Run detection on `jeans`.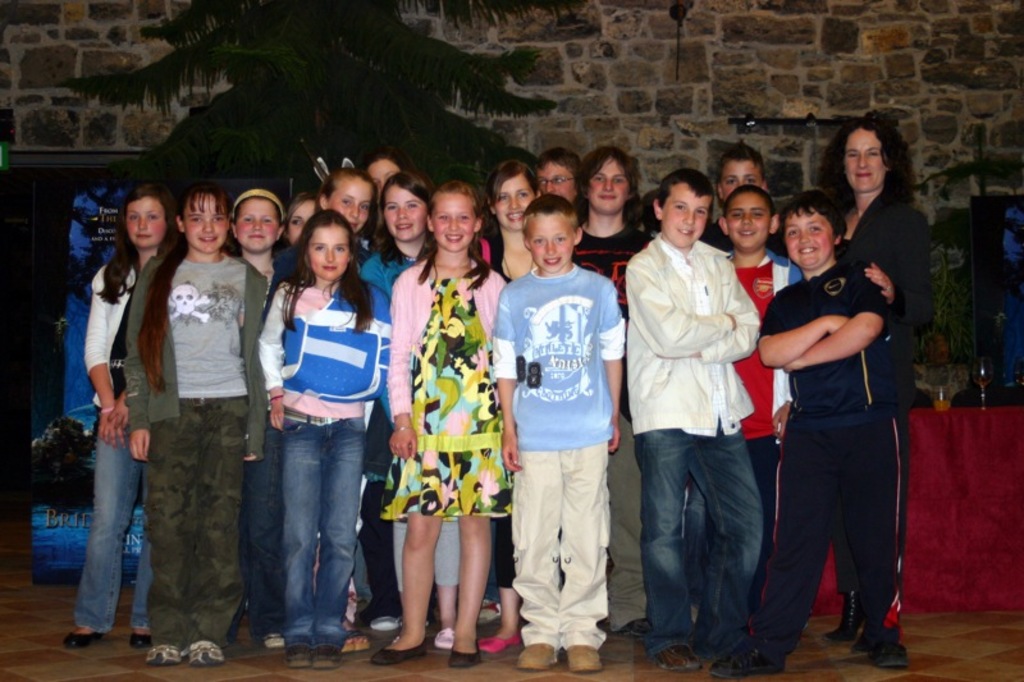
Result: Rect(70, 426, 150, 633).
